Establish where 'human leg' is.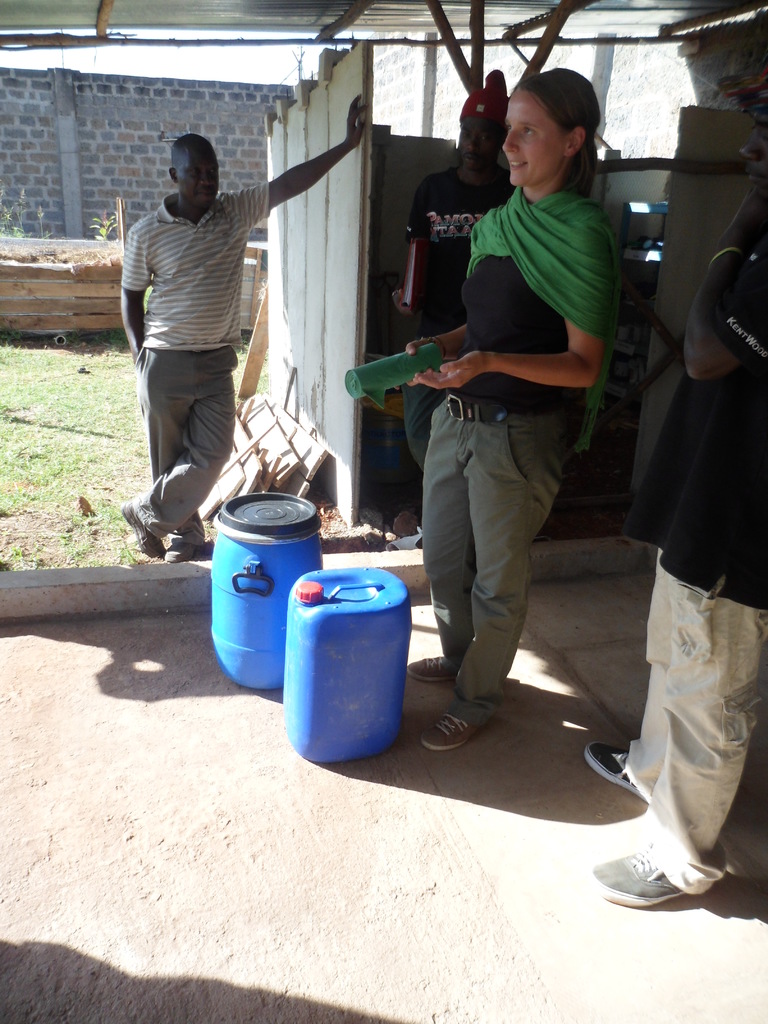
Established at 420 417 574 749.
